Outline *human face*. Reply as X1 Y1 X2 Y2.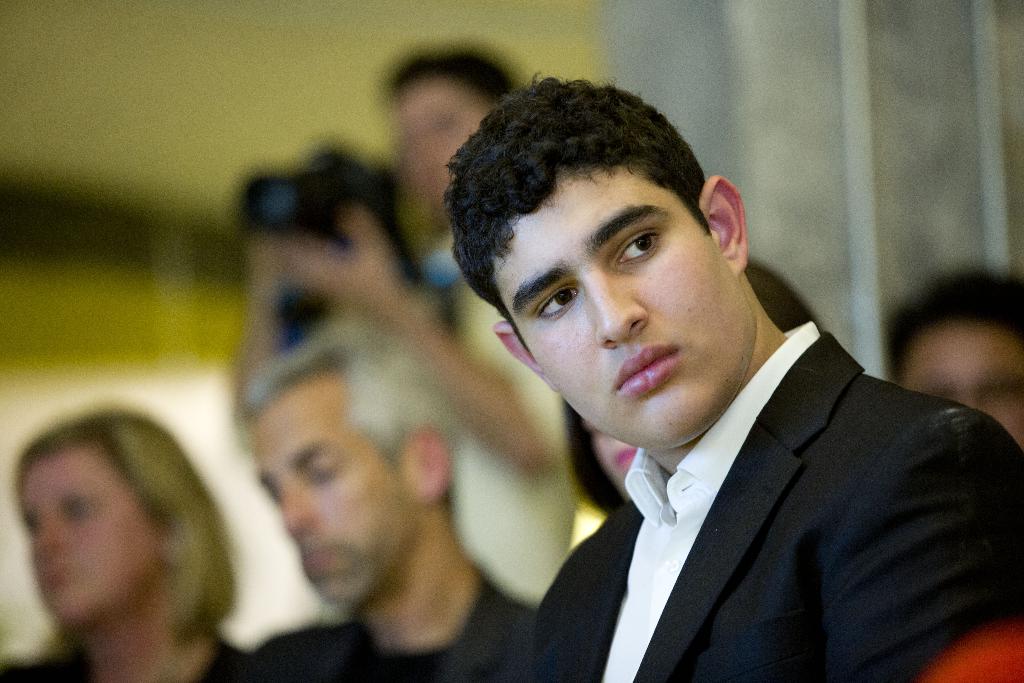
915 328 1023 441.
